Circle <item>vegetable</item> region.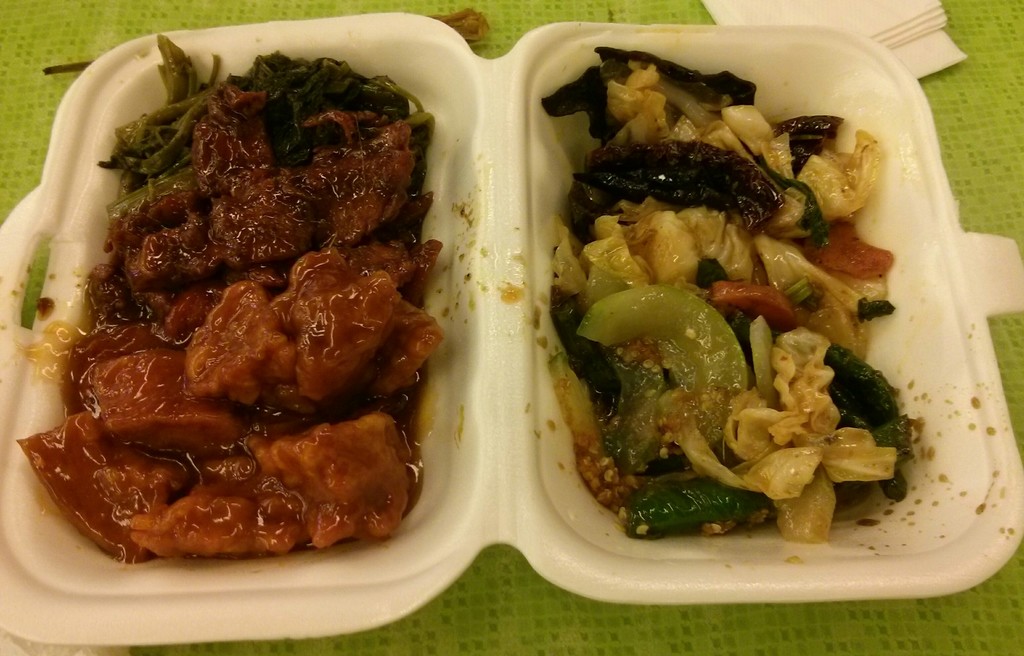
Region: [223,53,422,170].
